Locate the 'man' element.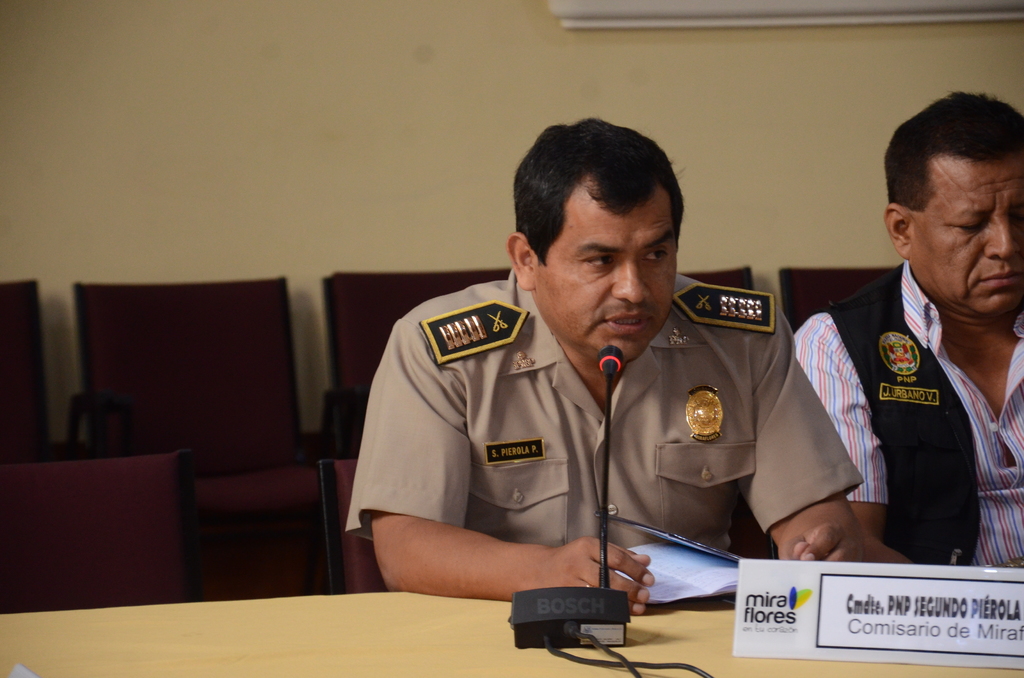
Element bbox: [774,106,1020,611].
